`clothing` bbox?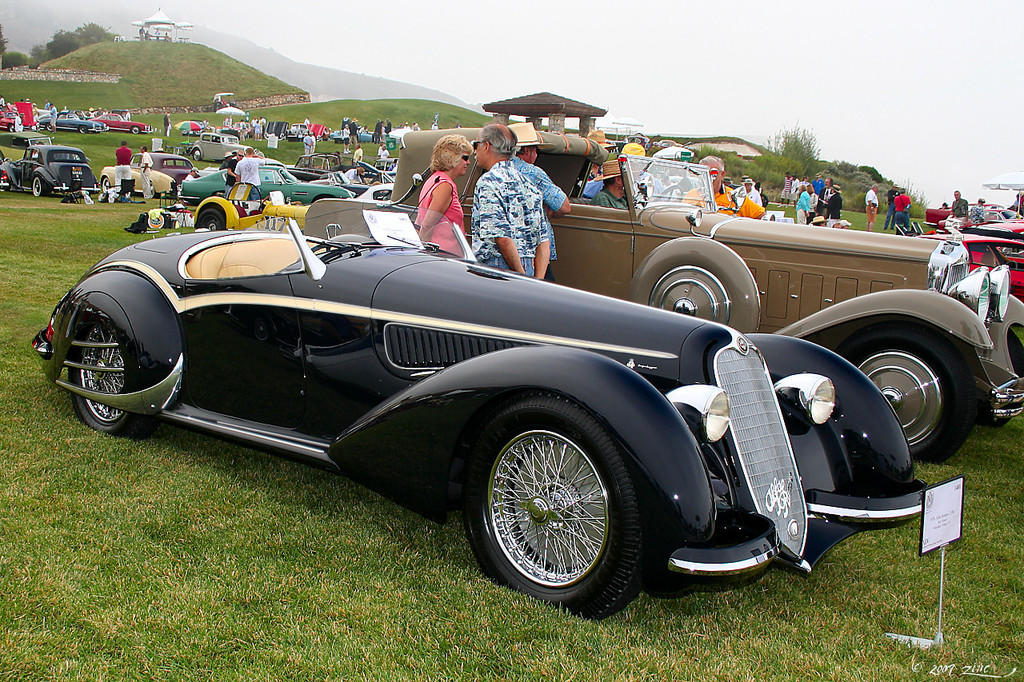
crop(896, 193, 914, 228)
